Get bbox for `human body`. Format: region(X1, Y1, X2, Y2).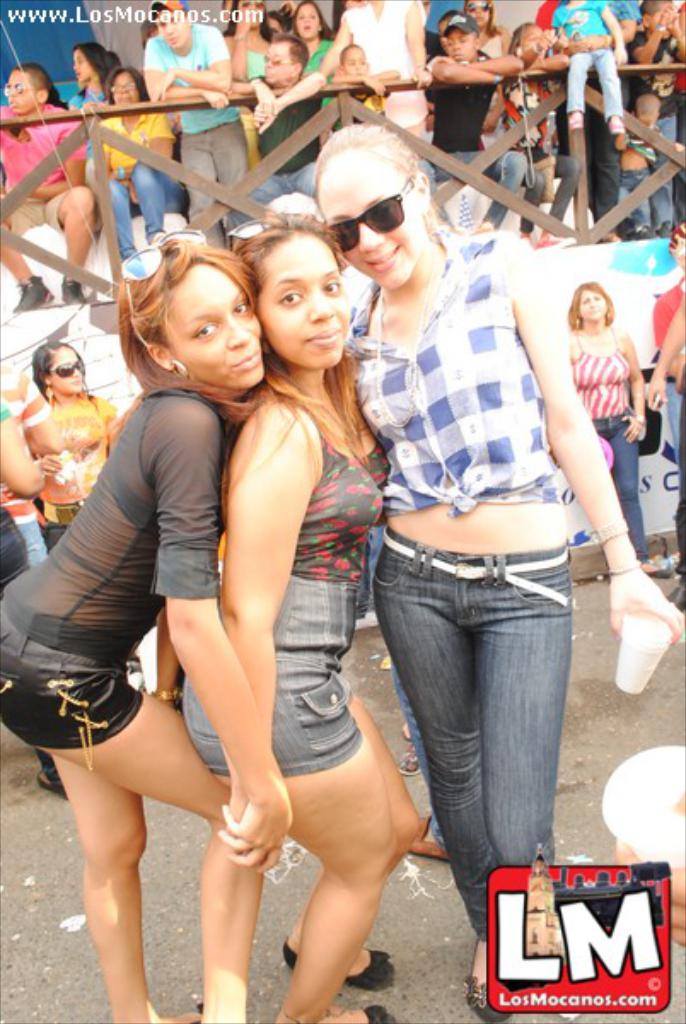
region(29, 329, 130, 556).
